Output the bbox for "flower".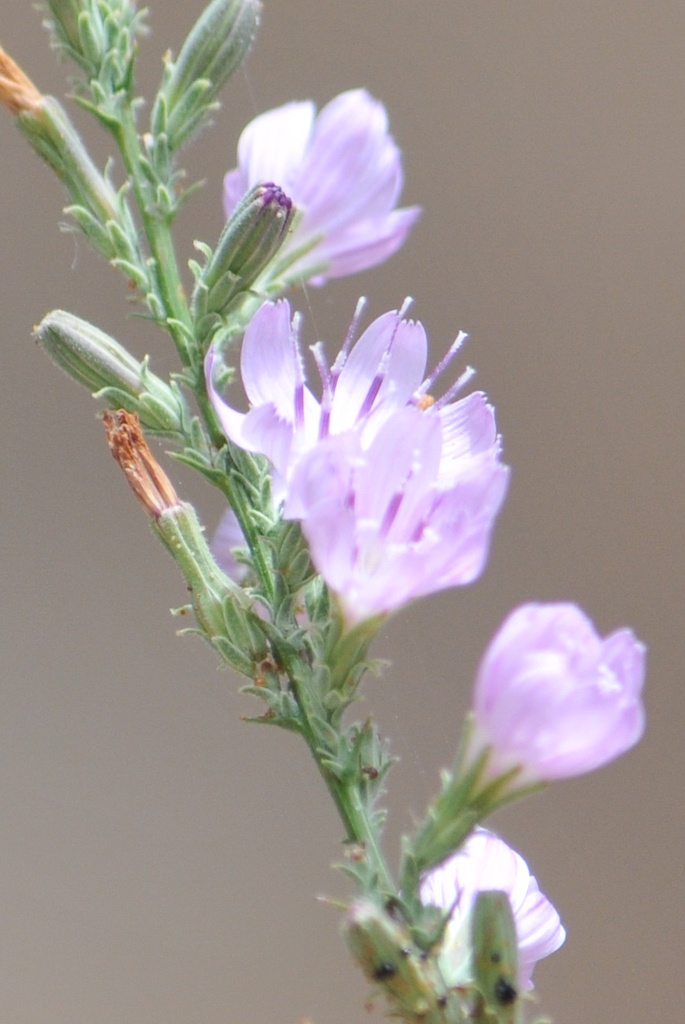
(x1=187, y1=70, x2=427, y2=322).
